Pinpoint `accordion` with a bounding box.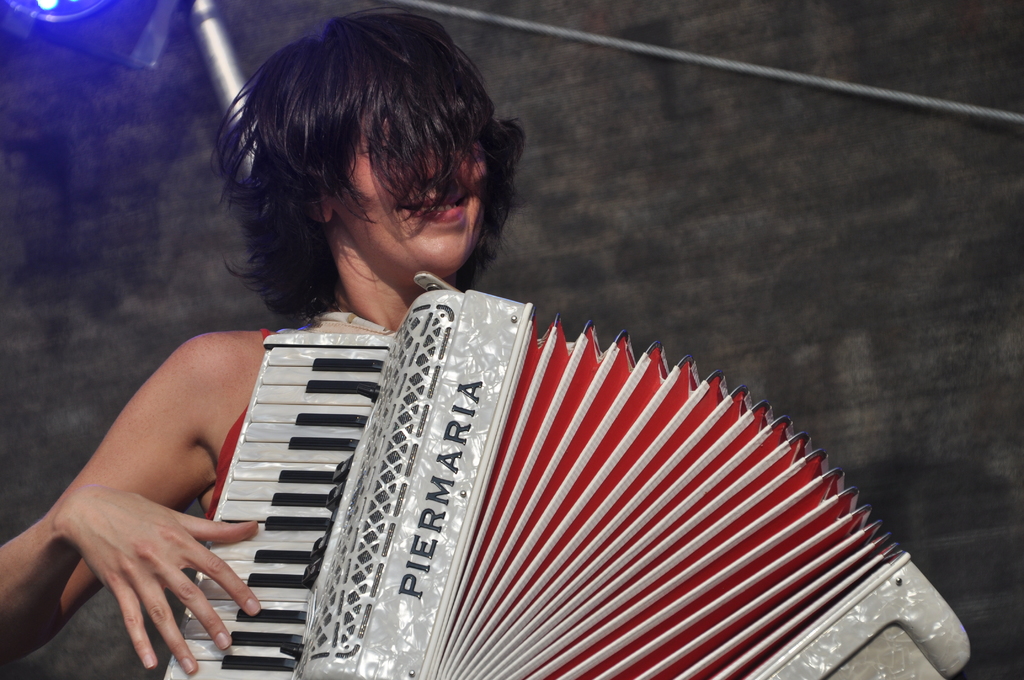
{"left": 161, "top": 264, "right": 979, "bottom": 679}.
